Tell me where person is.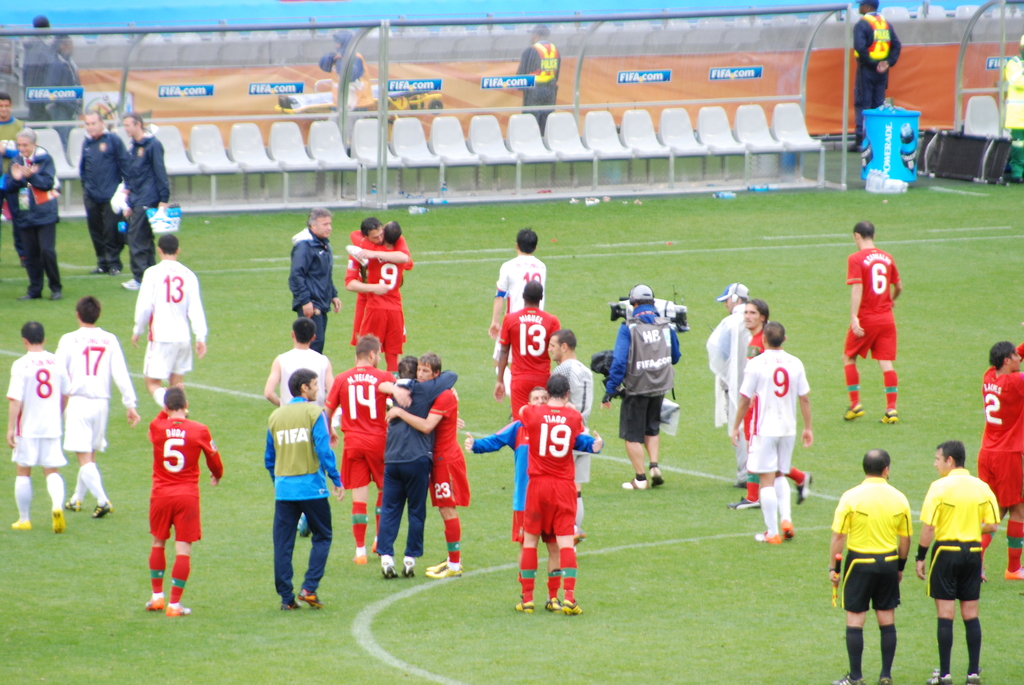
person is at [321, 30, 365, 107].
